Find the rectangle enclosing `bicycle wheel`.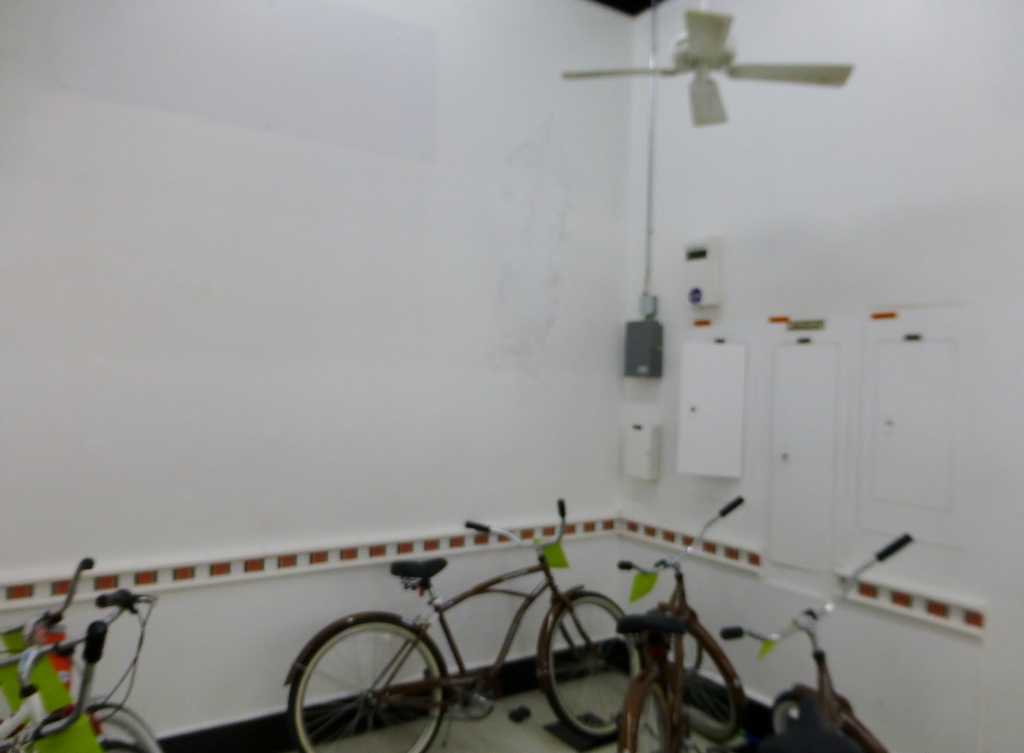
77:703:159:752.
